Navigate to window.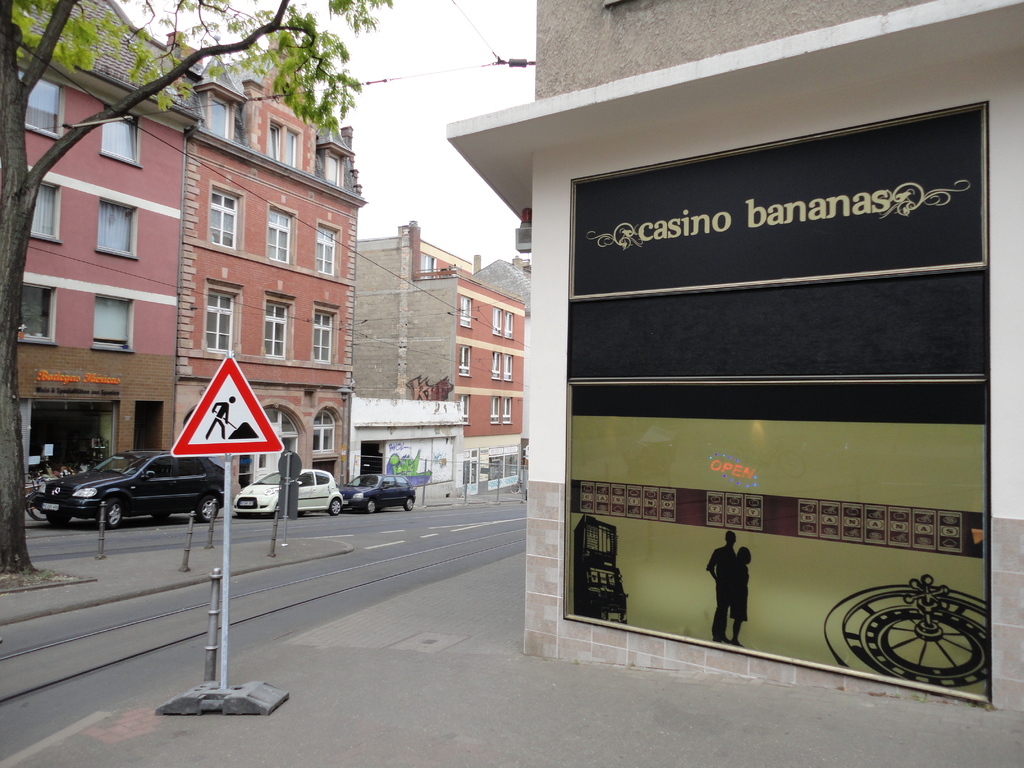
Navigation target: (206, 284, 237, 352).
